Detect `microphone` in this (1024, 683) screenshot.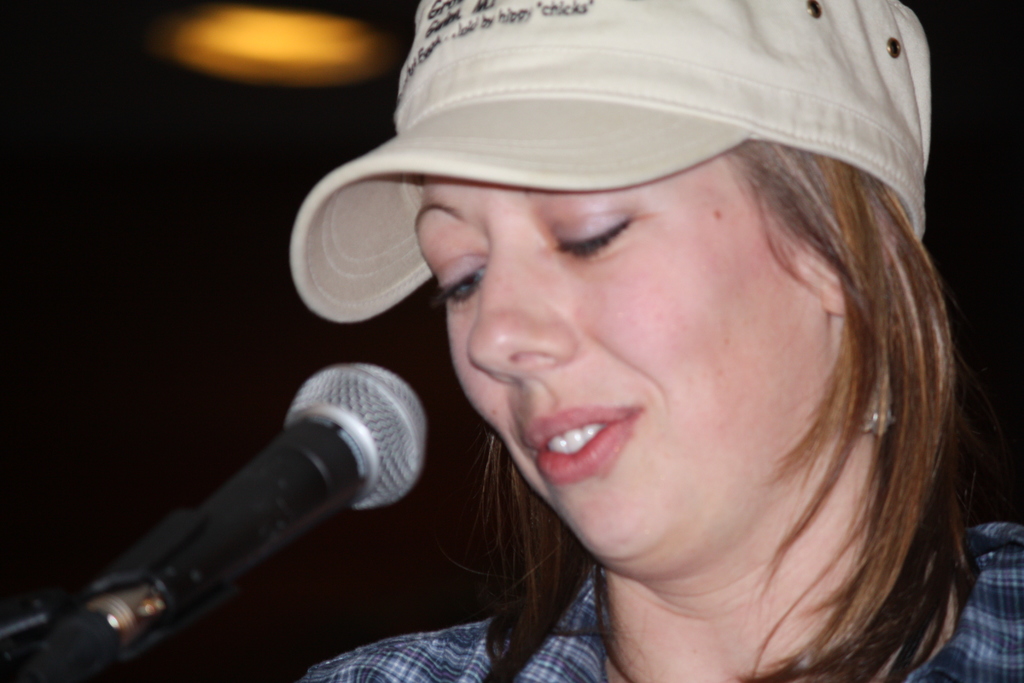
Detection: bbox(3, 333, 456, 663).
